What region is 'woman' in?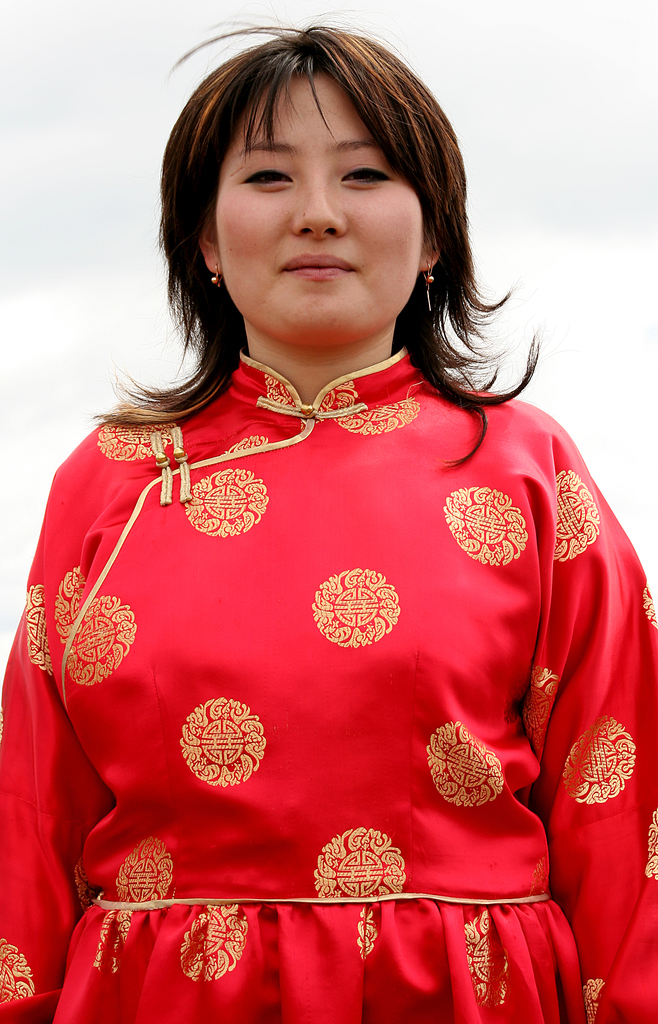
box=[0, 0, 657, 1023].
